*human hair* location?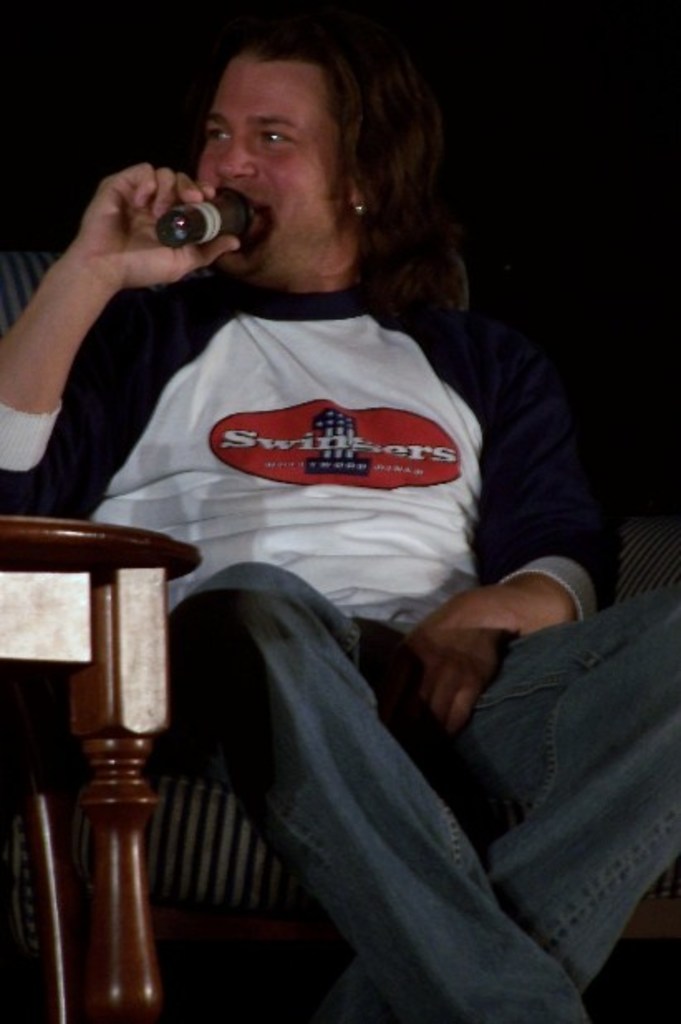
pyautogui.locateOnScreen(151, 20, 456, 328)
